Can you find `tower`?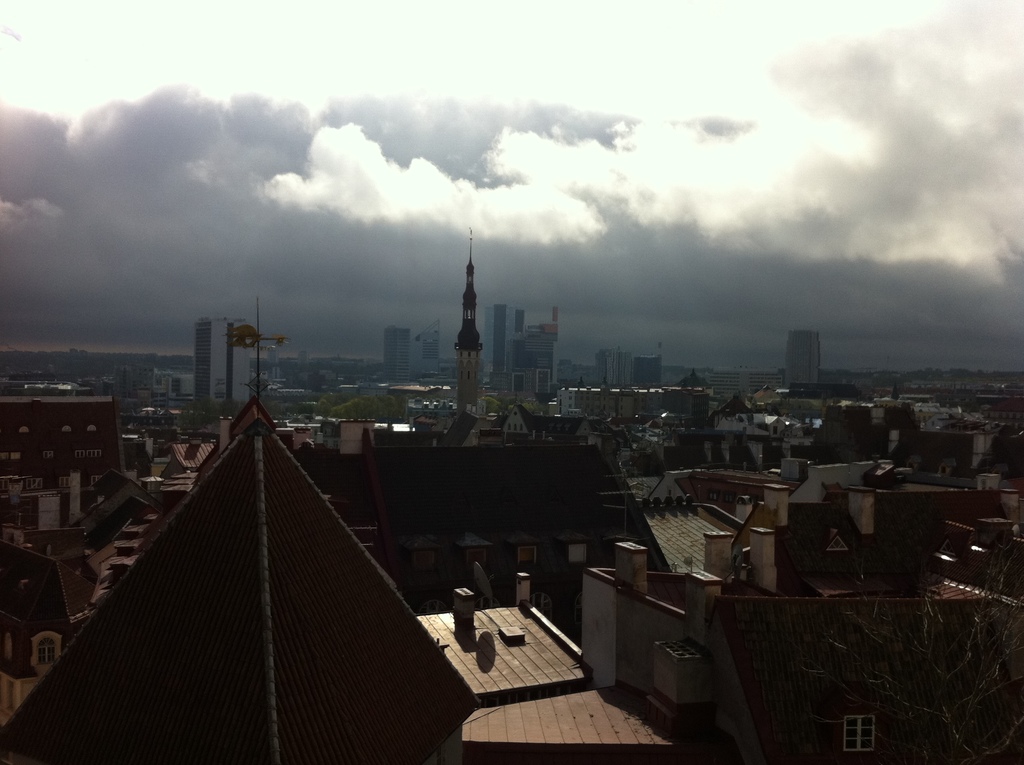
Yes, bounding box: bbox(456, 223, 485, 417).
